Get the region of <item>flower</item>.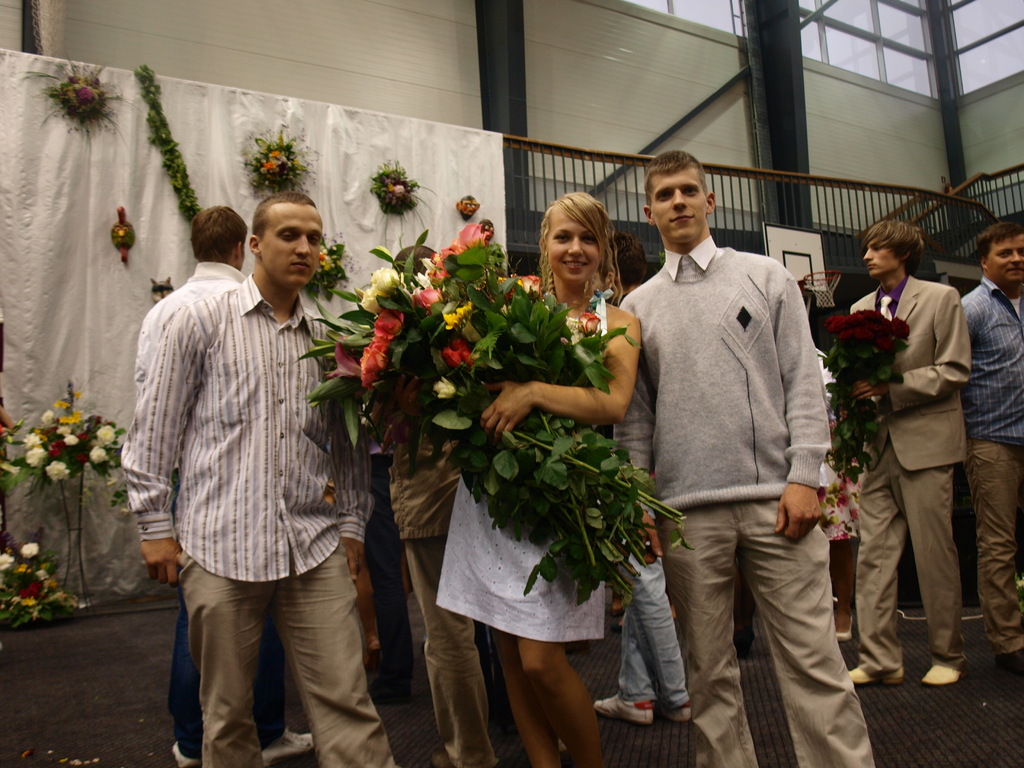
pyautogui.locateOnScreen(505, 273, 546, 299).
